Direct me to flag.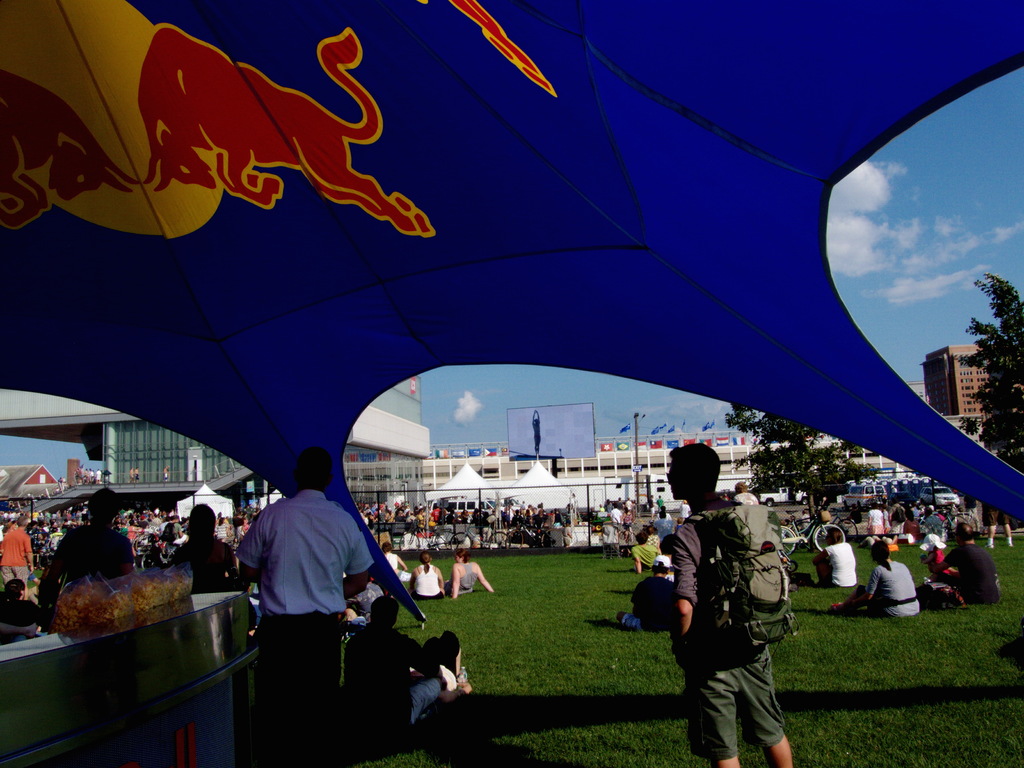
Direction: region(666, 440, 678, 449).
